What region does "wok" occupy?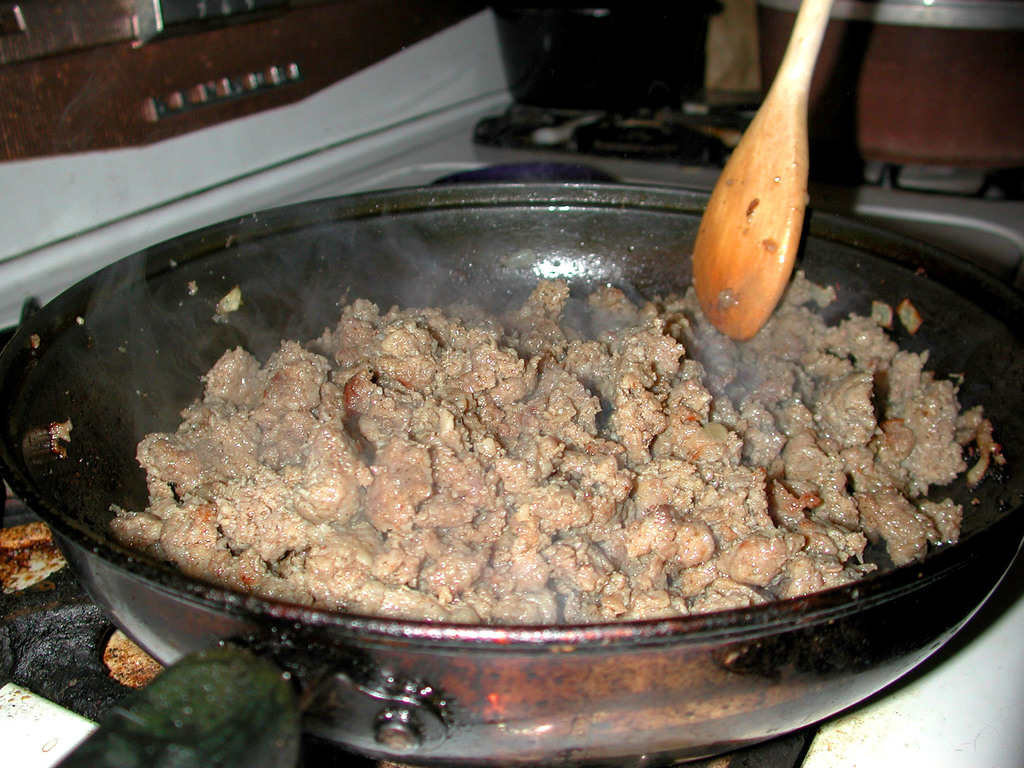
x1=60, y1=134, x2=1004, y2=759.
